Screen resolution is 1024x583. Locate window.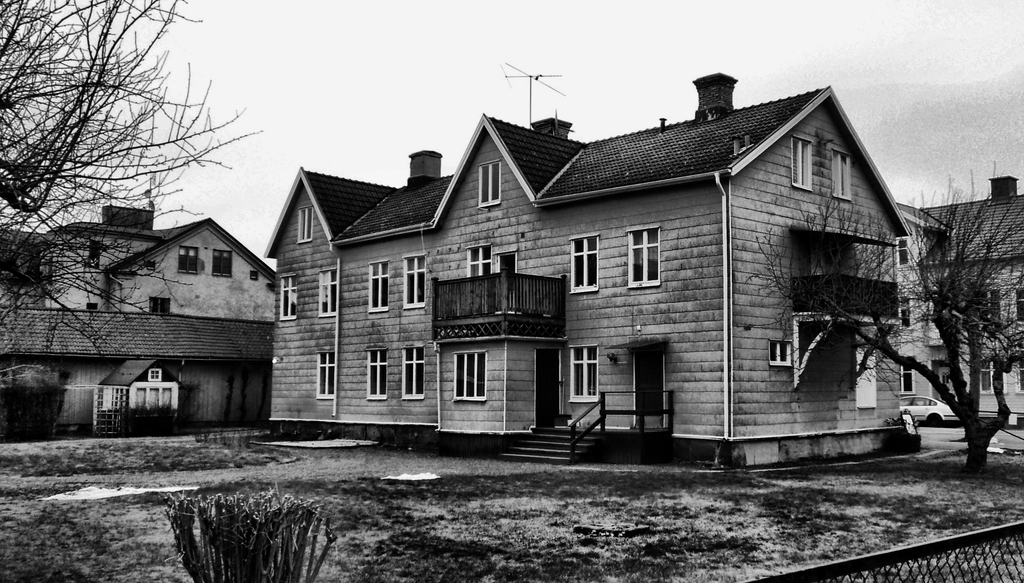
x1=365, y1=348, x2=390, y2=402.
